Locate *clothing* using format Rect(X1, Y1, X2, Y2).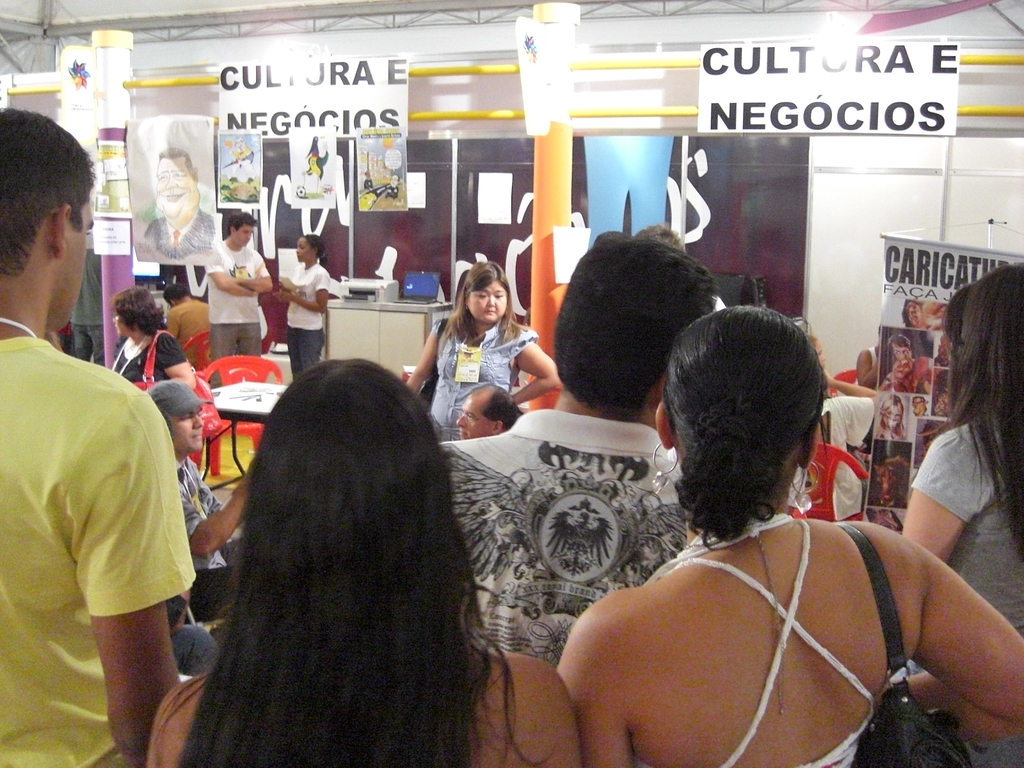
Rect(142, 211, 216, 259).
